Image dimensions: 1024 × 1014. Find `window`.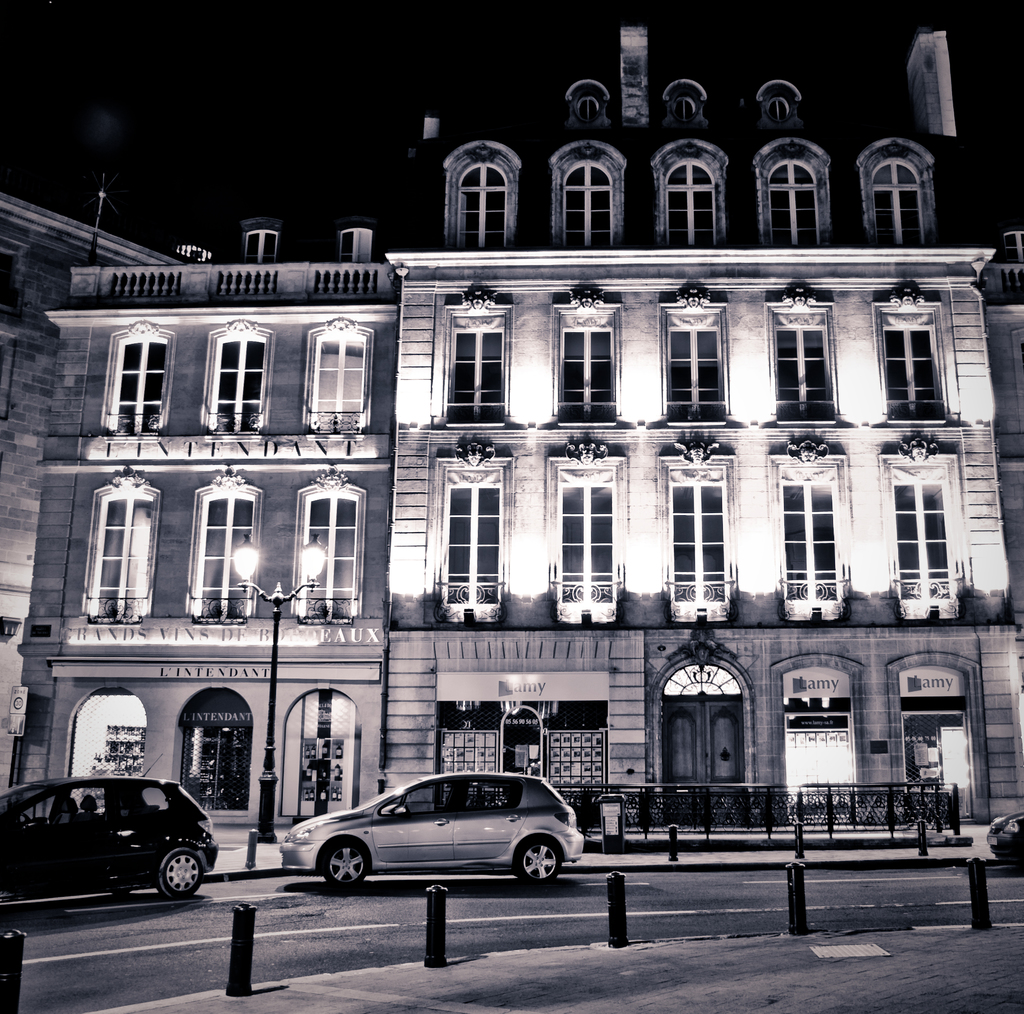
(551, 153, 608, 243).
